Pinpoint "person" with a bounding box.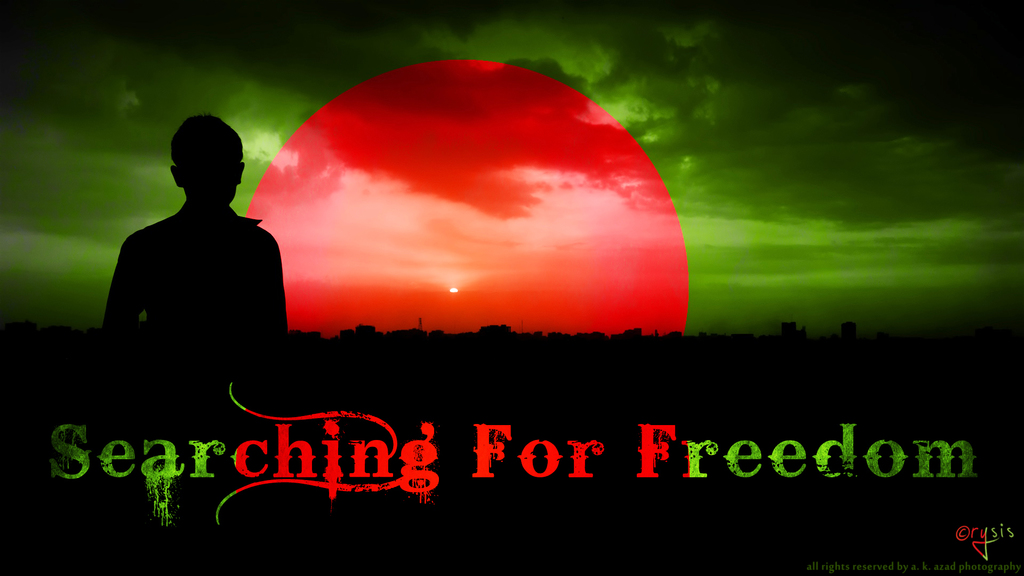
crop(99, 111, 298, 334).
